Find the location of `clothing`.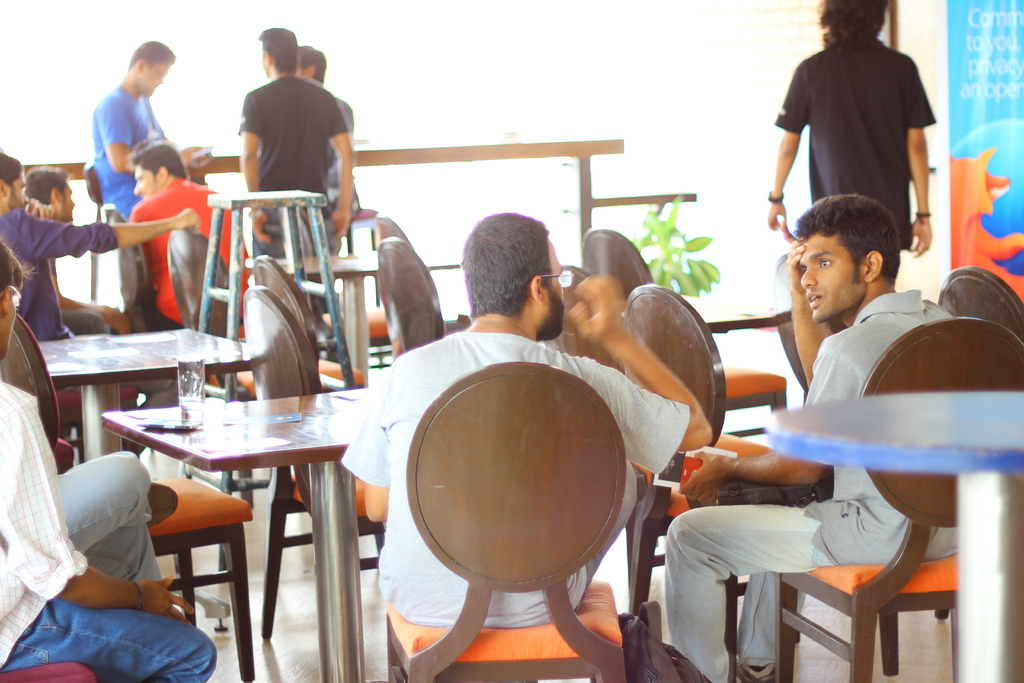
Location: 0:207:111:341.
